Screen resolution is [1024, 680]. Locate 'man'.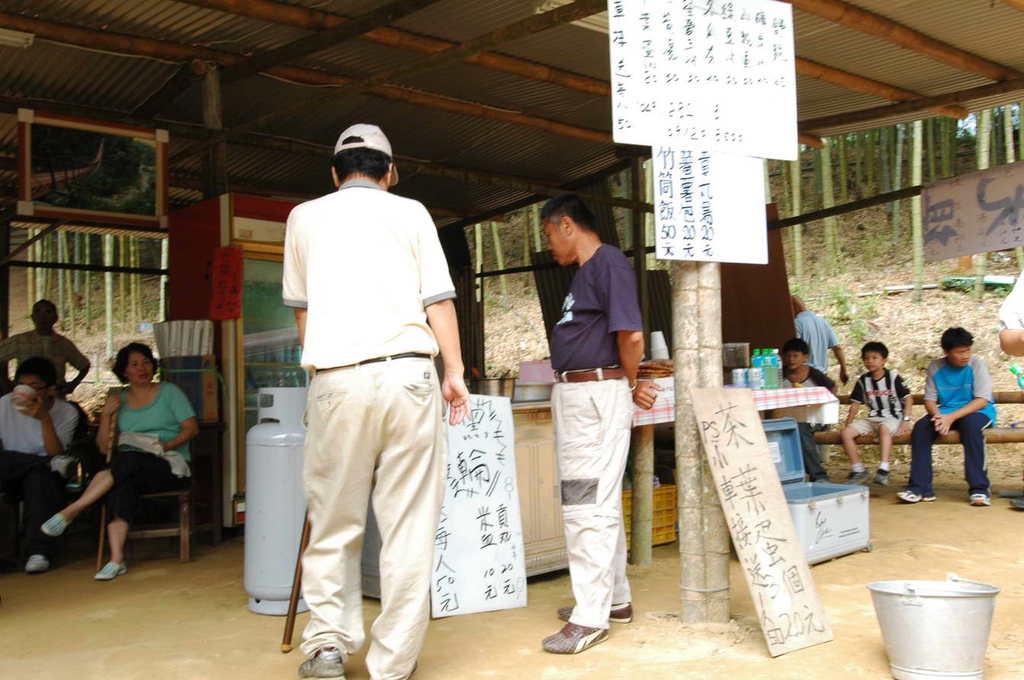
left=256, top=118, right=475, bottom=669.
